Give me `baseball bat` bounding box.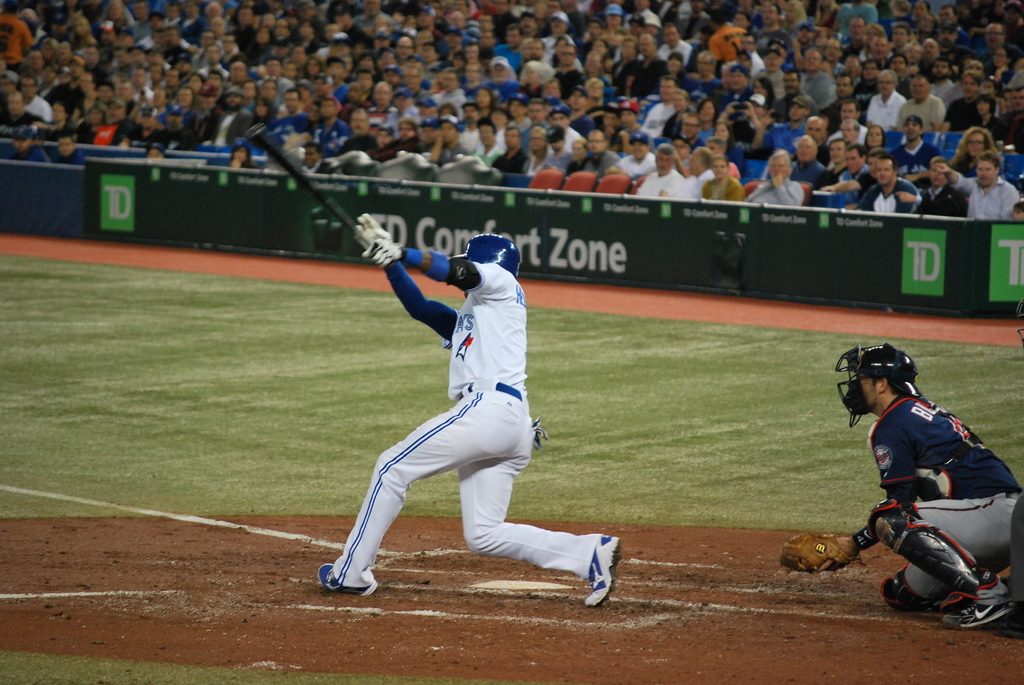
[237,113,388,258].
